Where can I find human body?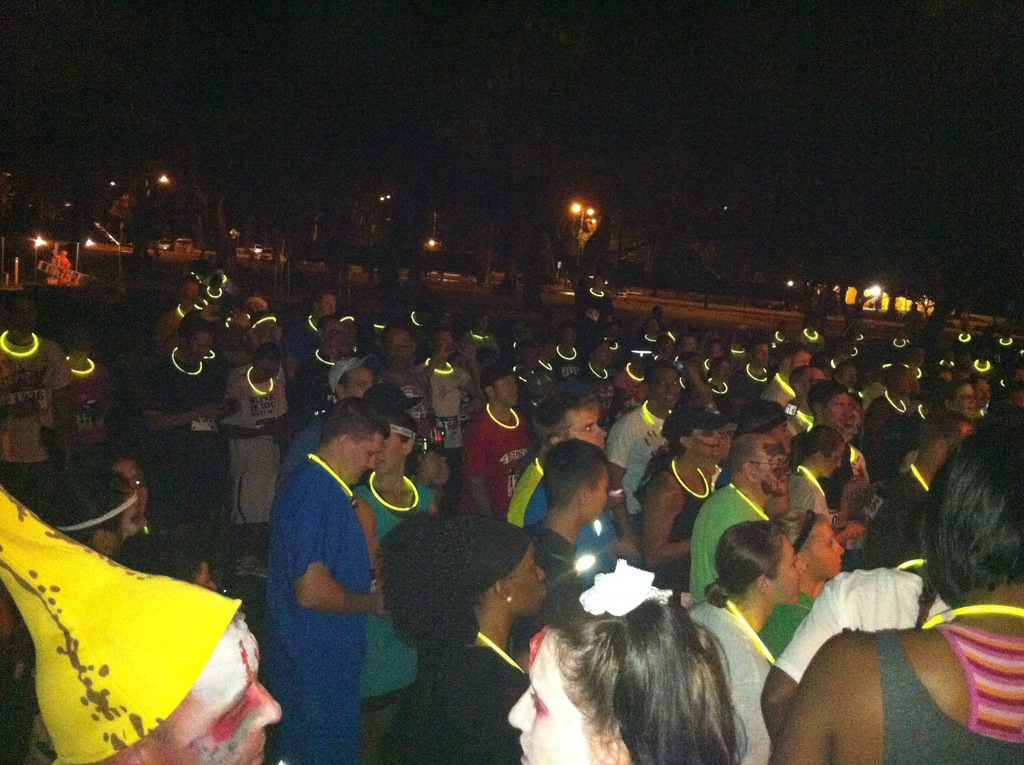
You can find it at (left=0, top=282, right=68, bottom=495).
